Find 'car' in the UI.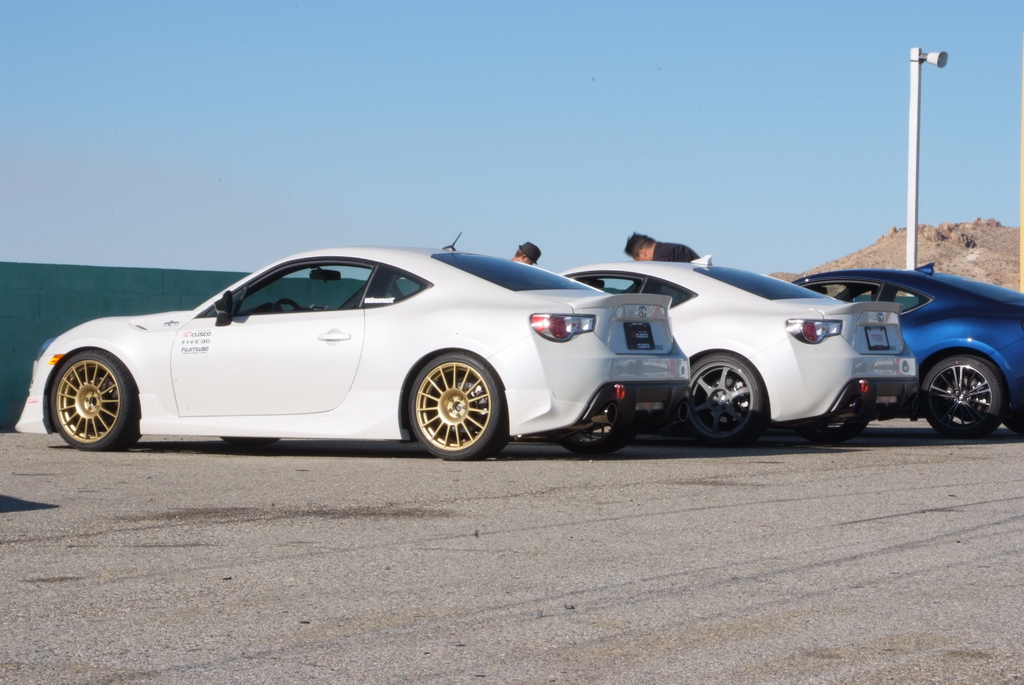
UI element at box(508, 248, 922, 453).
